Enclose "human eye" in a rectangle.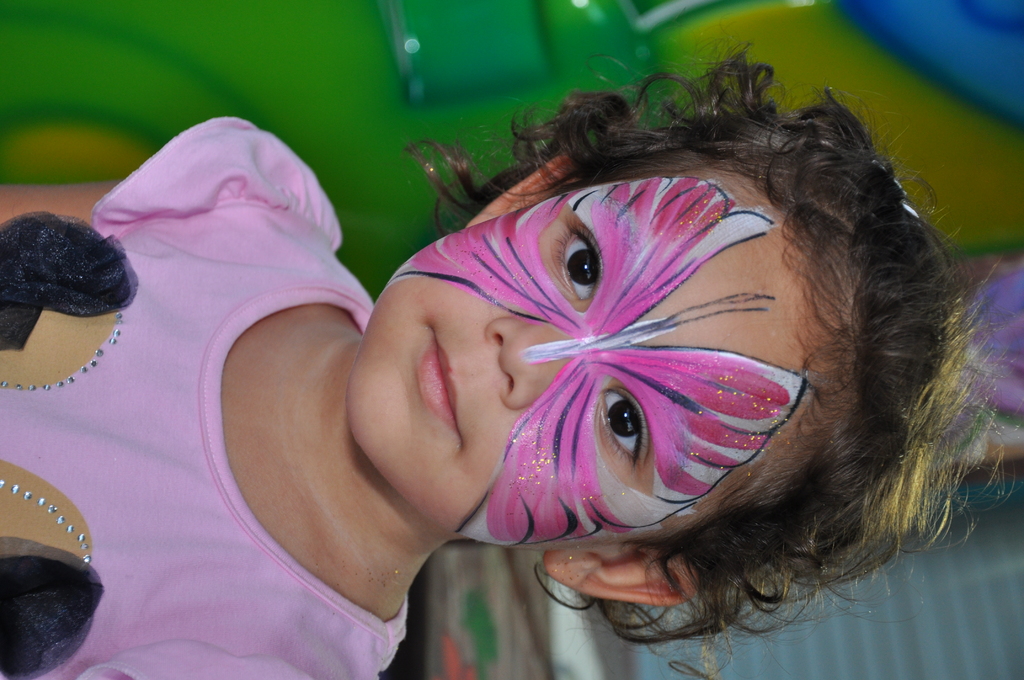
Rect(598, 387, 644, 471).
